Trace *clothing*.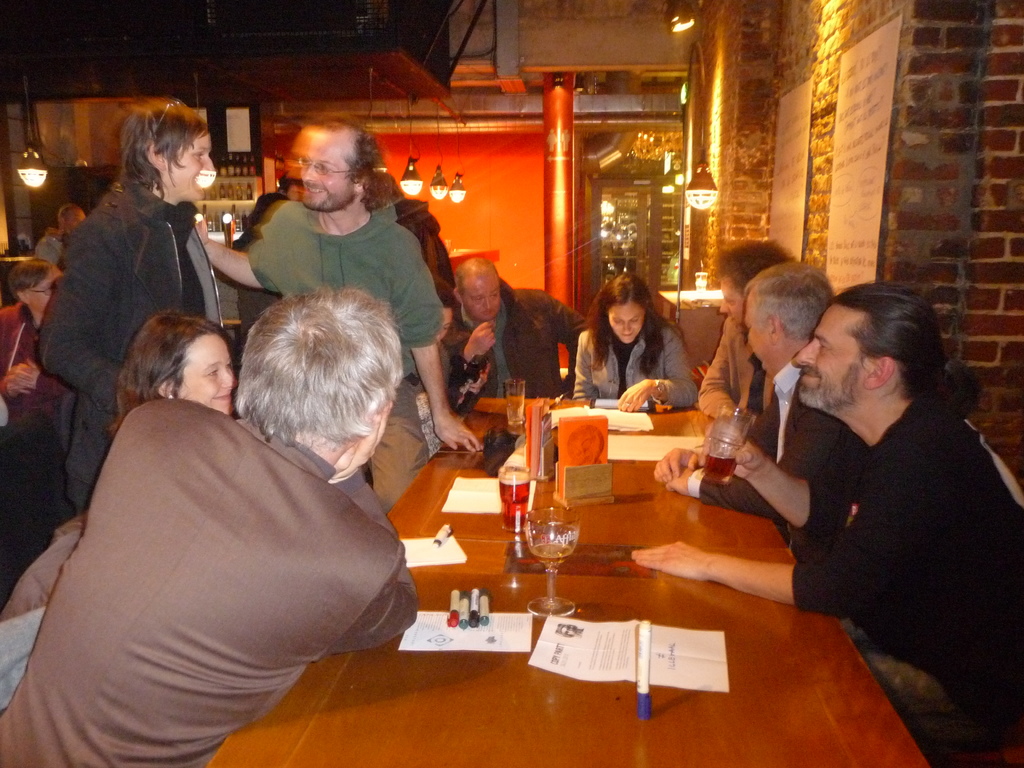
Traced to left=789, top=386, right=1023, bottom=764.
